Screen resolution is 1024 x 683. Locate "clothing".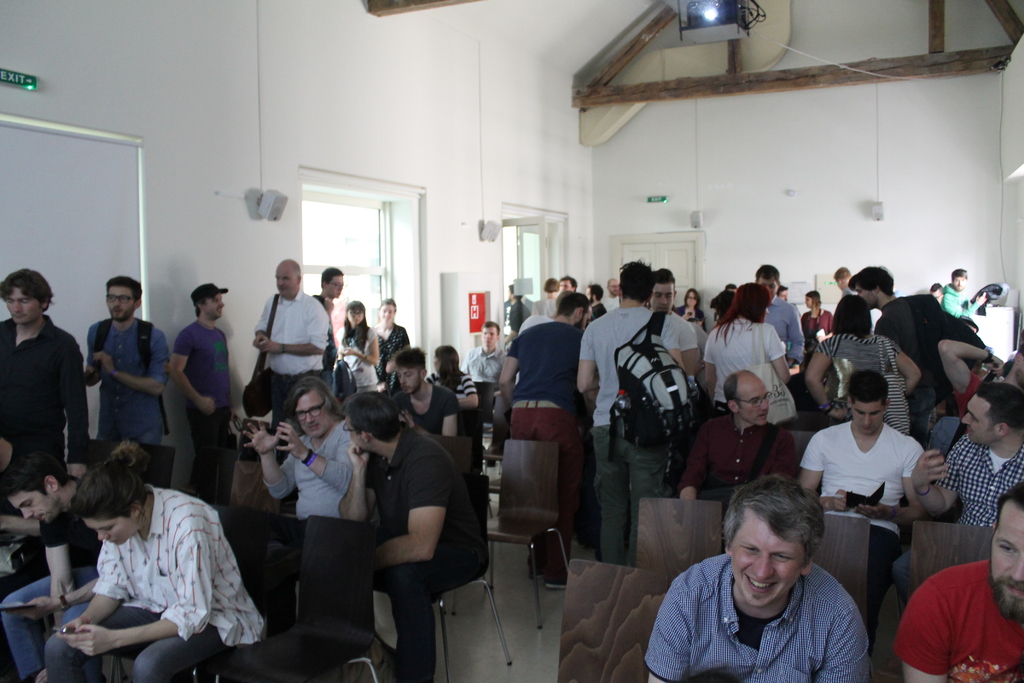
box(88, 314, 163, 468).
